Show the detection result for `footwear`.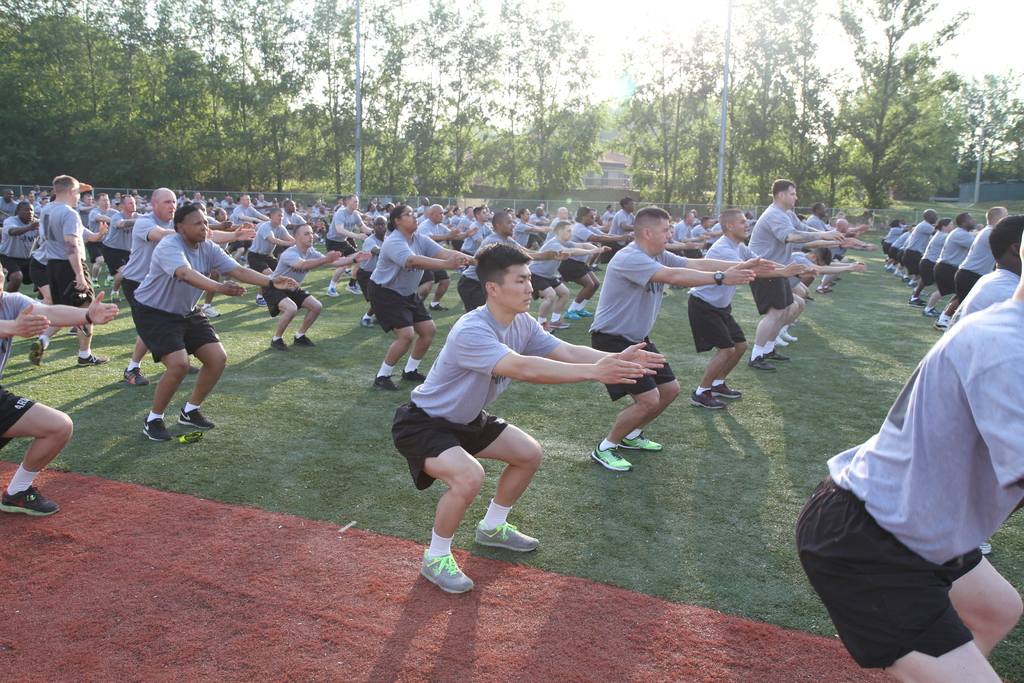
[141, 411, 171, 444].
